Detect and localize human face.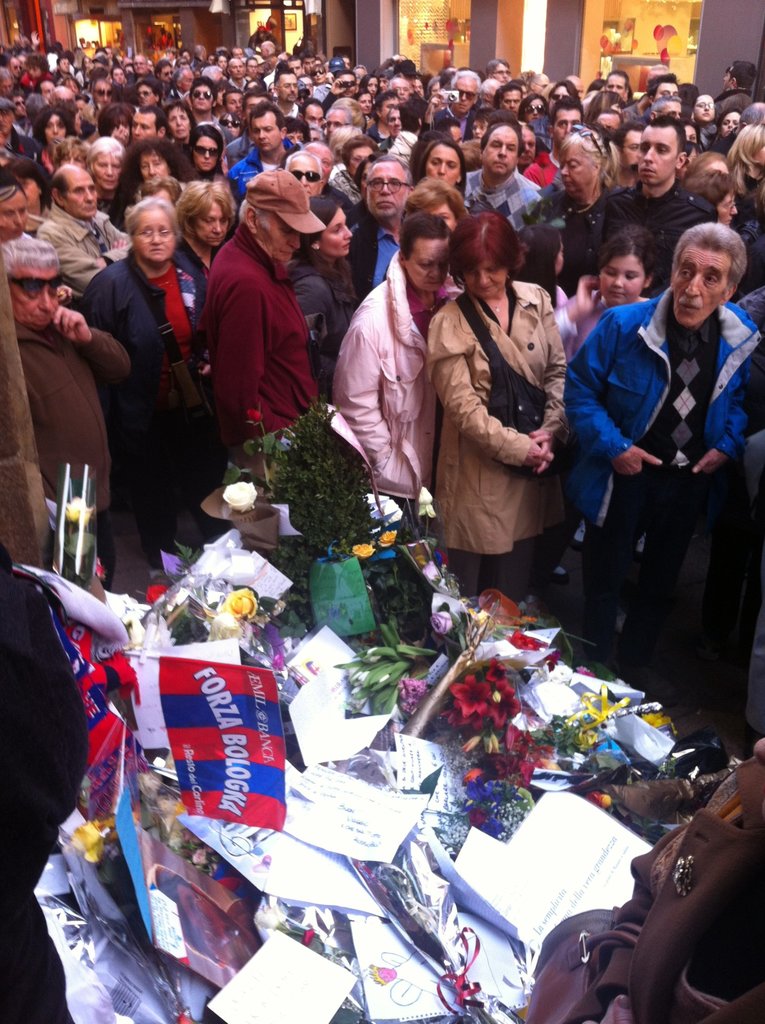
Localized at locate(556, 150, 594, 200).
